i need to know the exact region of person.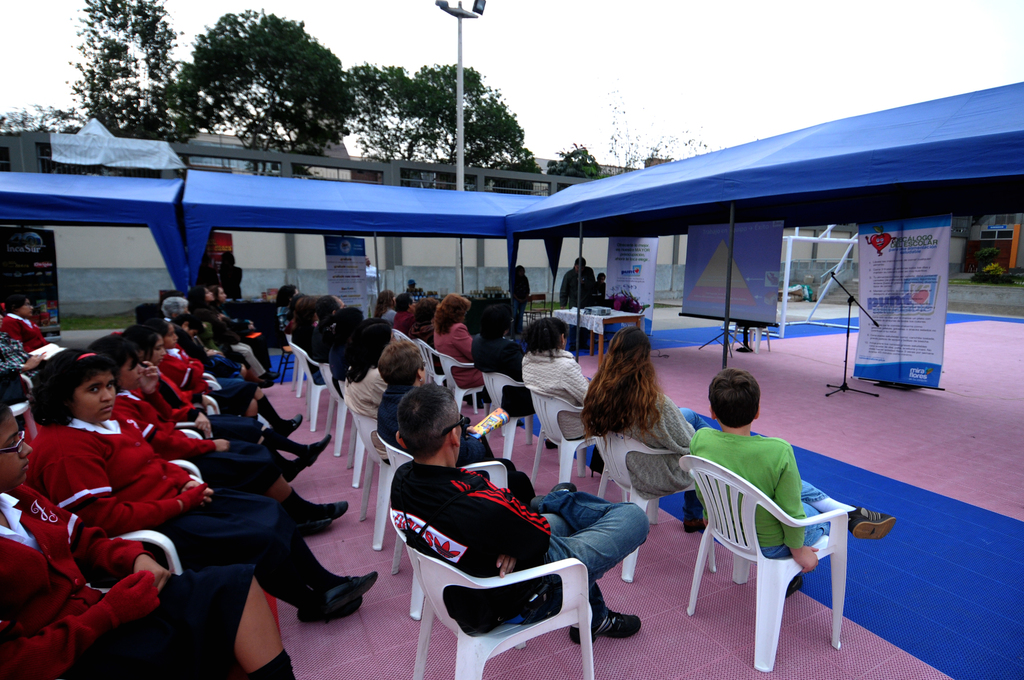
Region: <bbox>579, 328, 712, 531</bbox>.
